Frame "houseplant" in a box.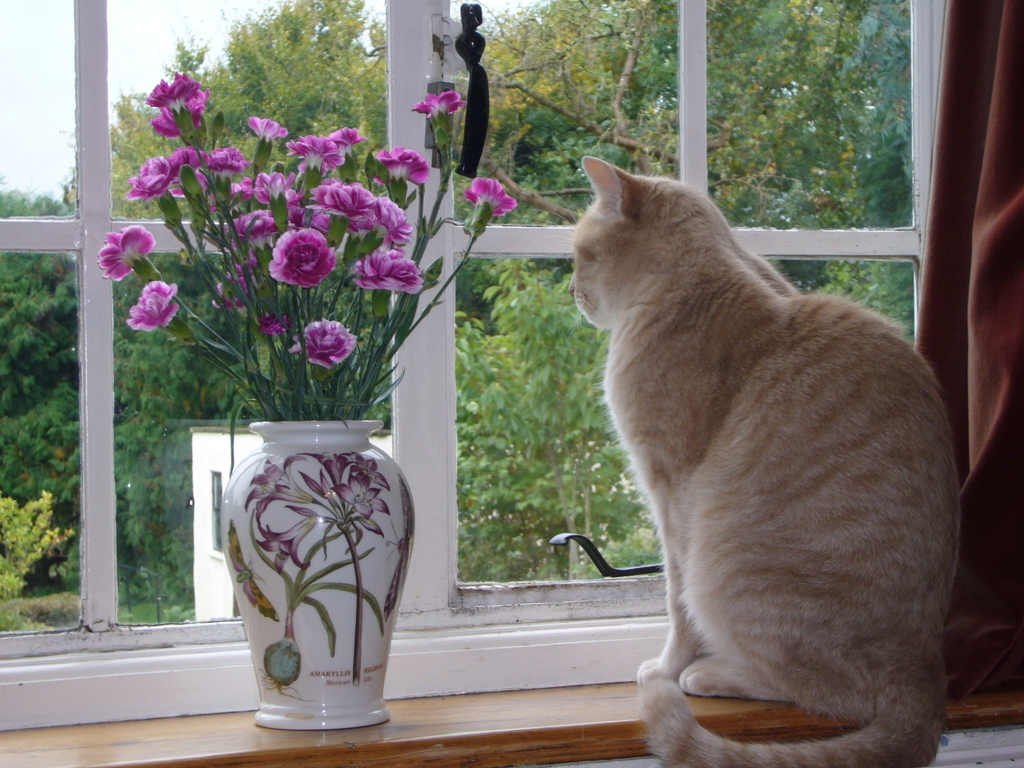
crop(87, 66, 520, 735).
